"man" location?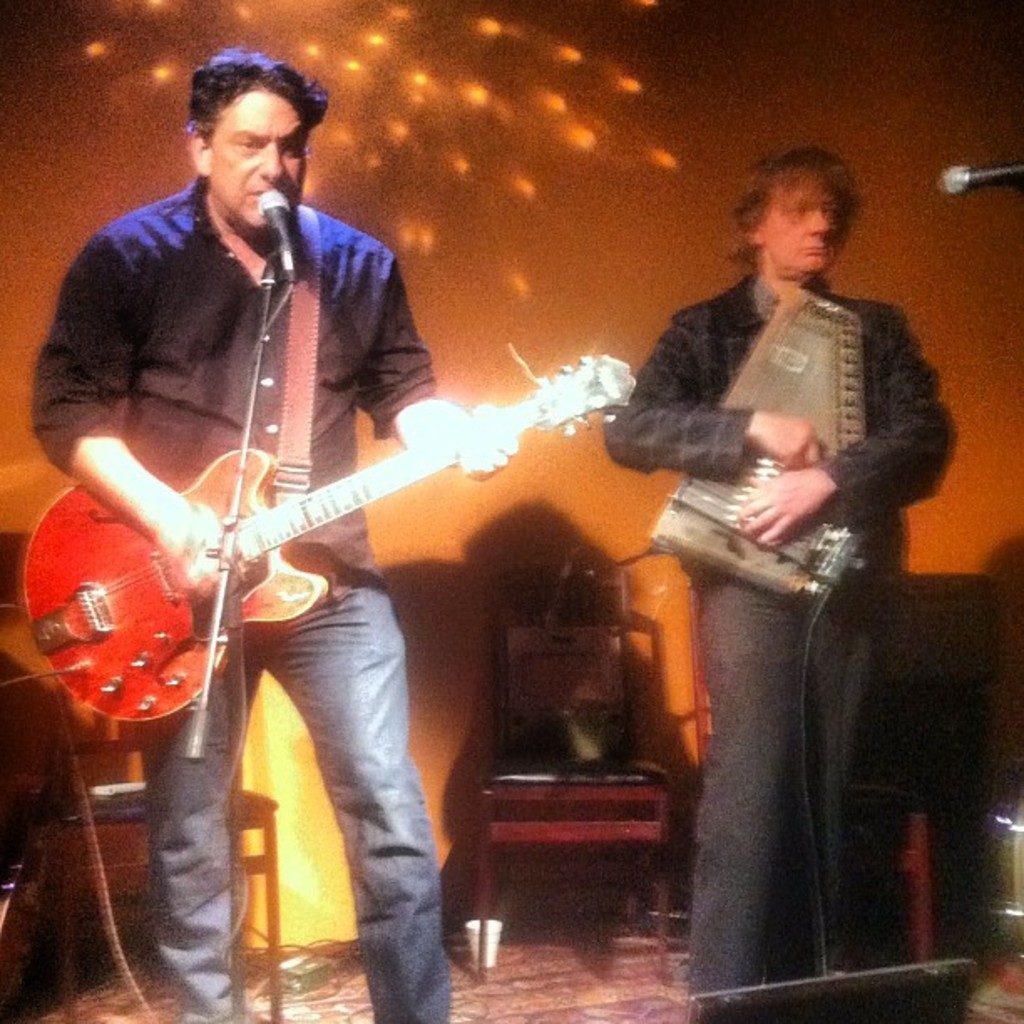
locate(25, 44, 515, 1022)
